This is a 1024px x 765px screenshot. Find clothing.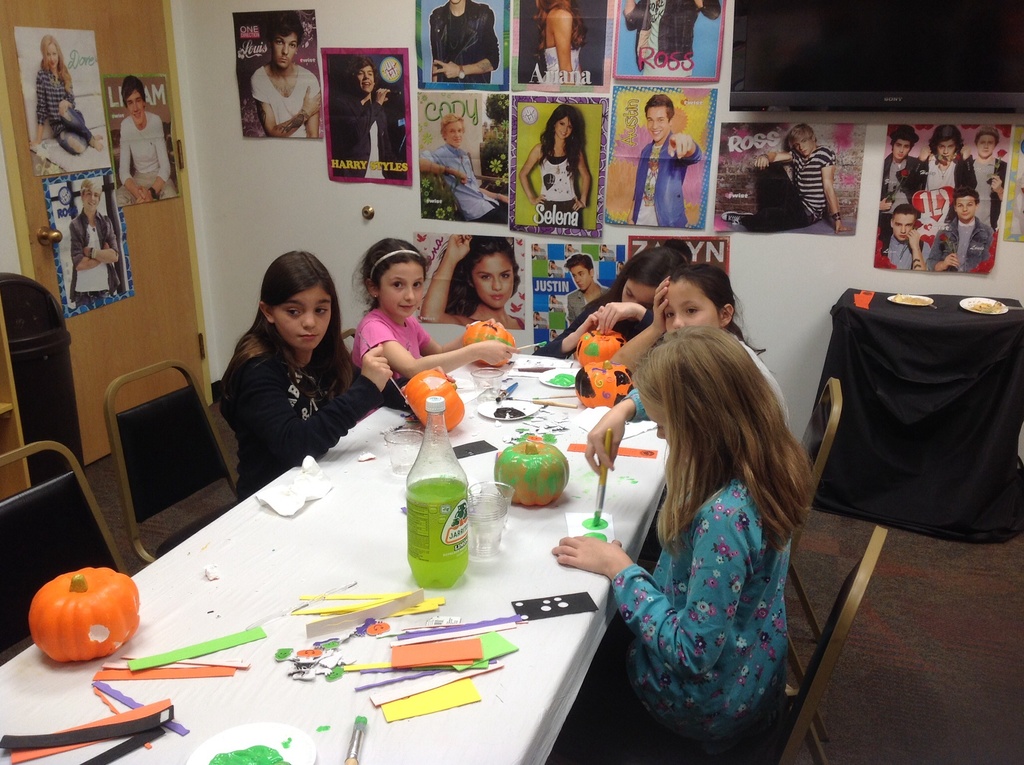
Bounding box: detection(909, 152, 979, 235).
